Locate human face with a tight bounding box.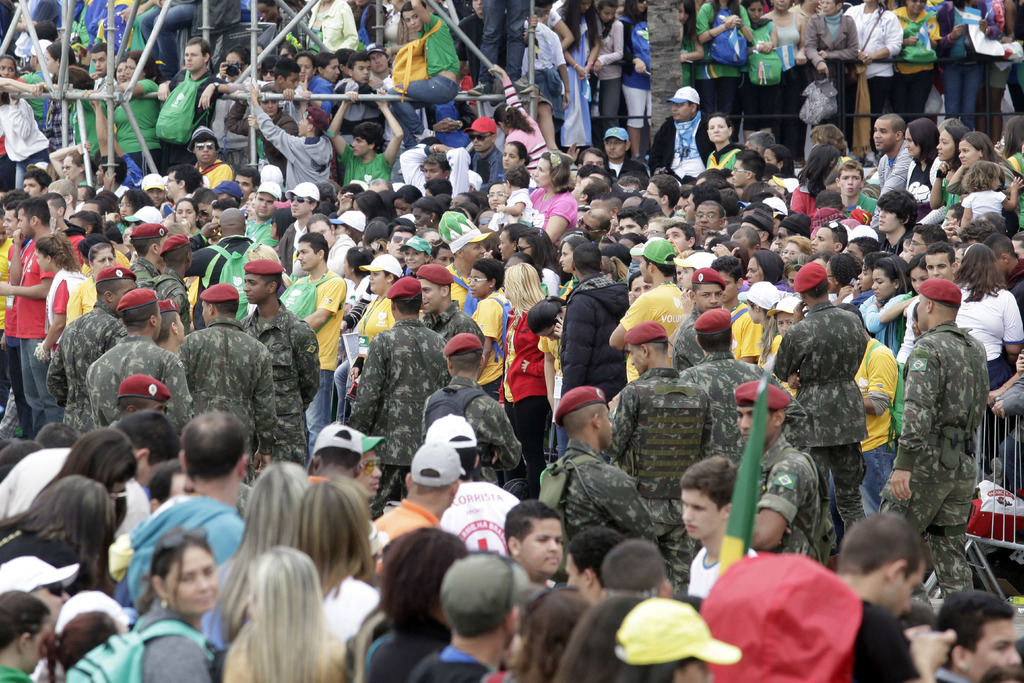
pyautogui.locateOnScreen(701, 288, 721, 309).
